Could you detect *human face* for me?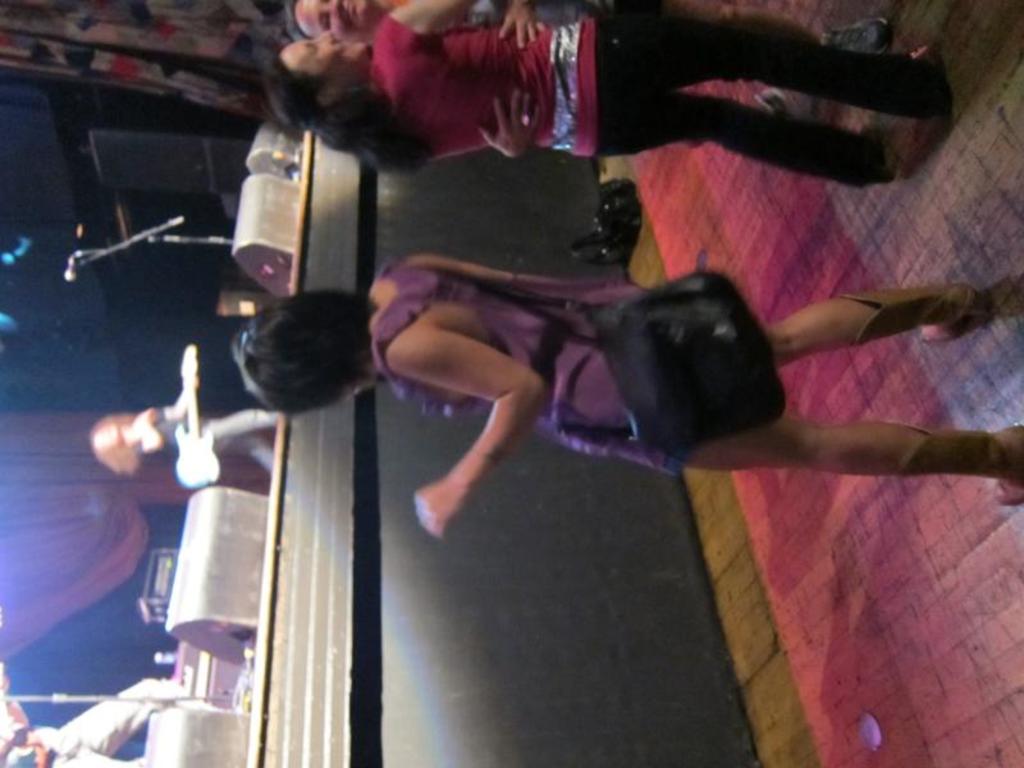
Detection result: {"x1": 280, "y1": 32, "x2": 372, "y2": 86}.
